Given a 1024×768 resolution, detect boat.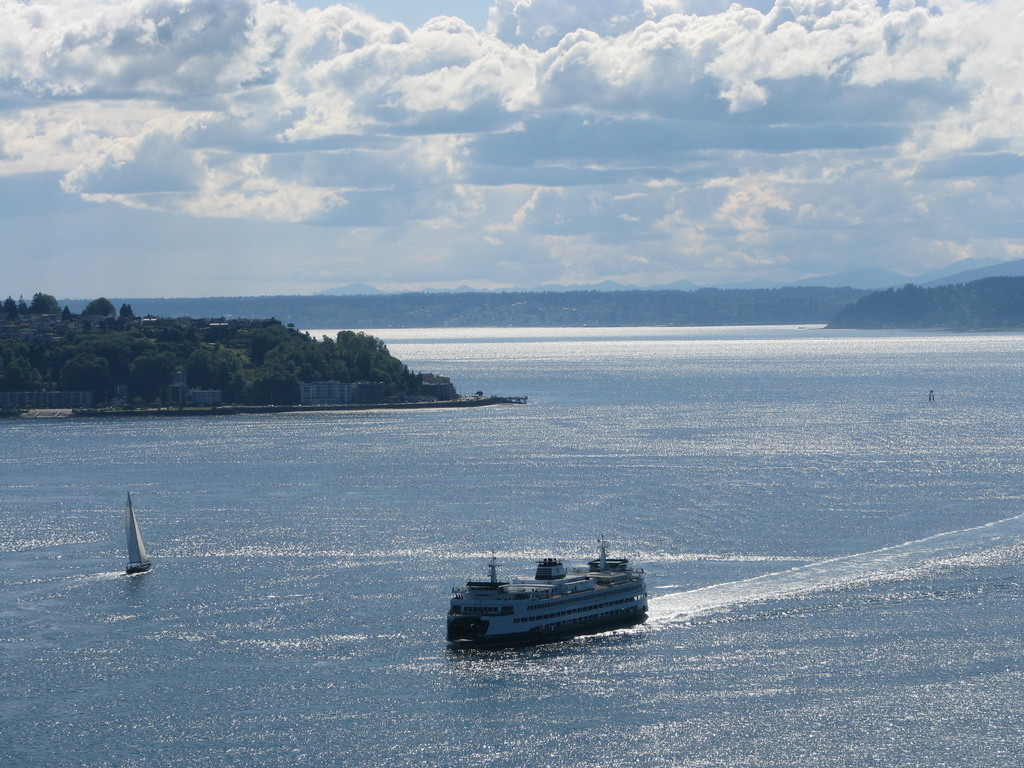
(435,538,641,650).
